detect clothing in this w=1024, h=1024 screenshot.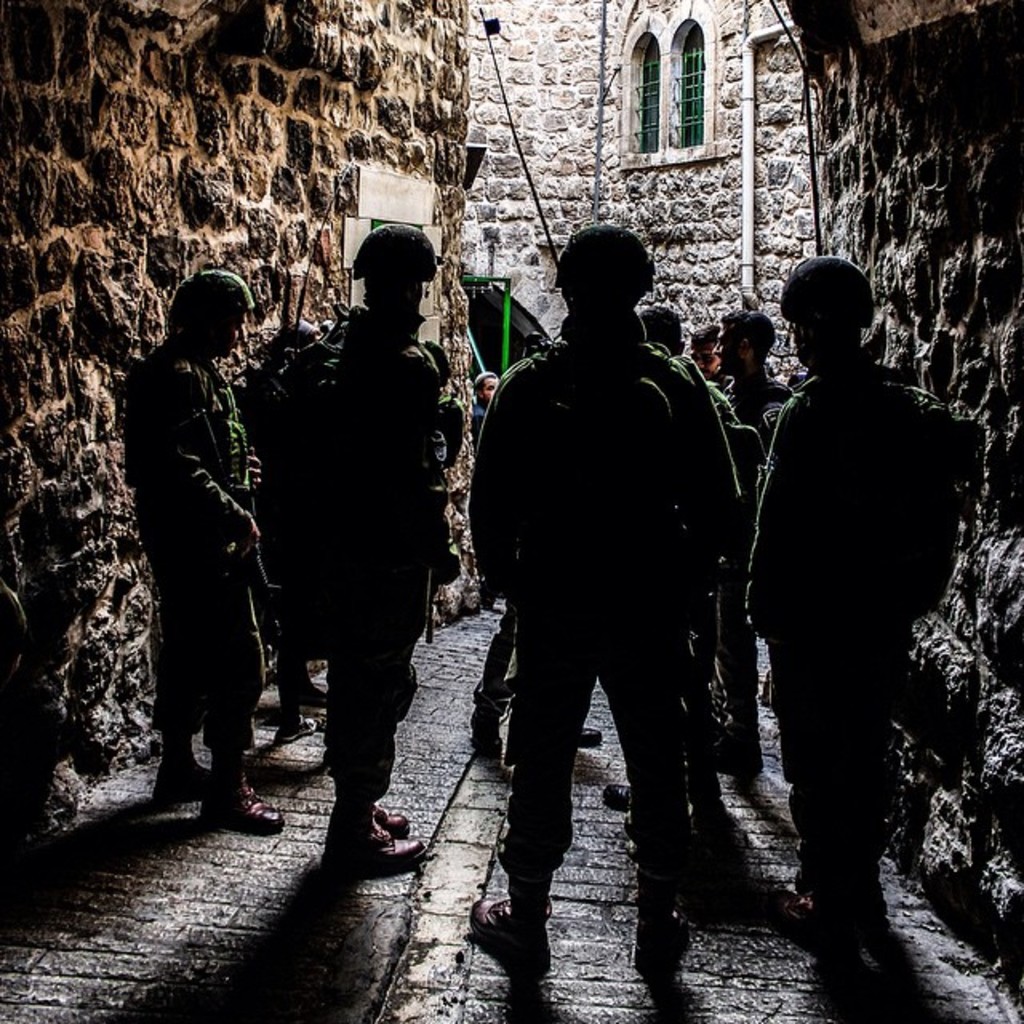
Detection: [470, 195, 752, 934].
